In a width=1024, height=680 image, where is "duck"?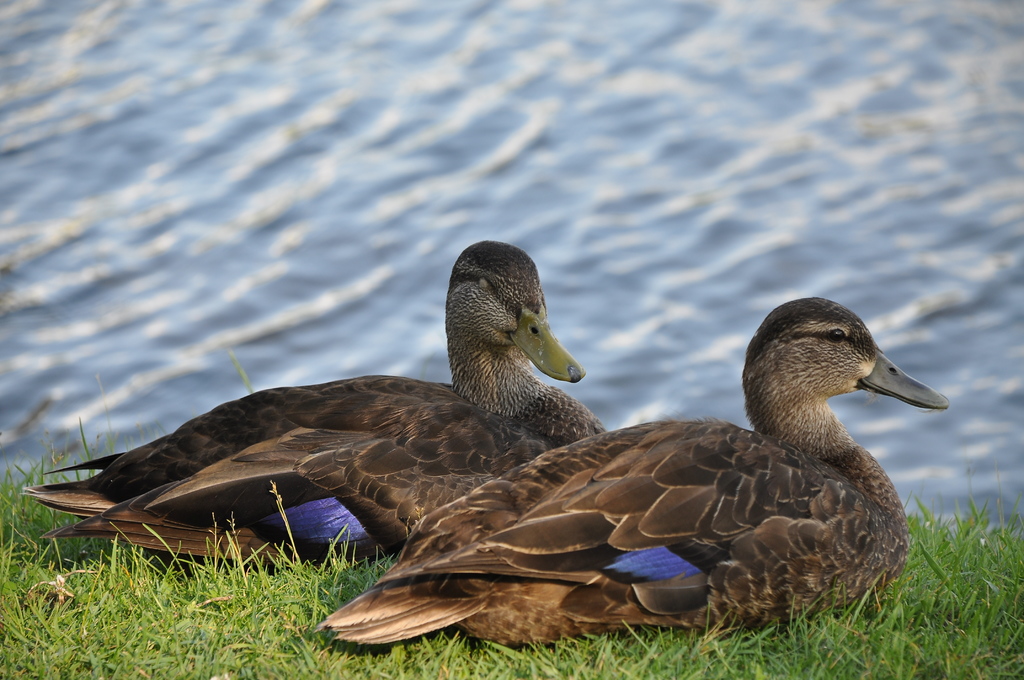
rect(320, 300, 945, 653).
